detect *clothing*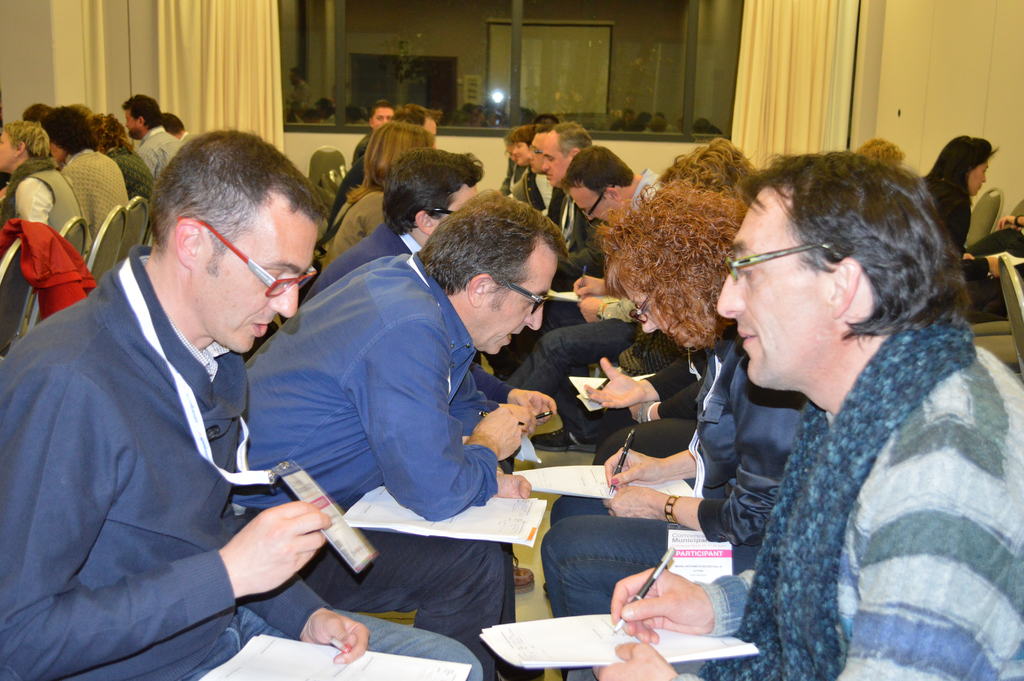
box=[683, 252, 1020, 680]
